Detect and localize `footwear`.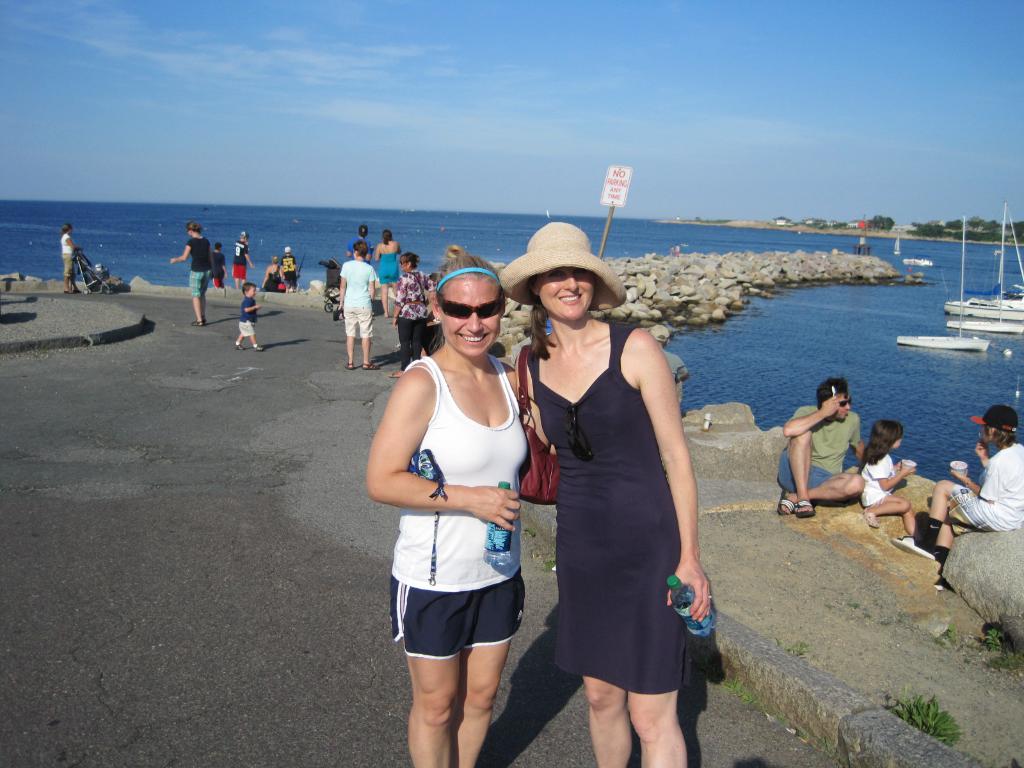
Localized at 931 547 952 591.
